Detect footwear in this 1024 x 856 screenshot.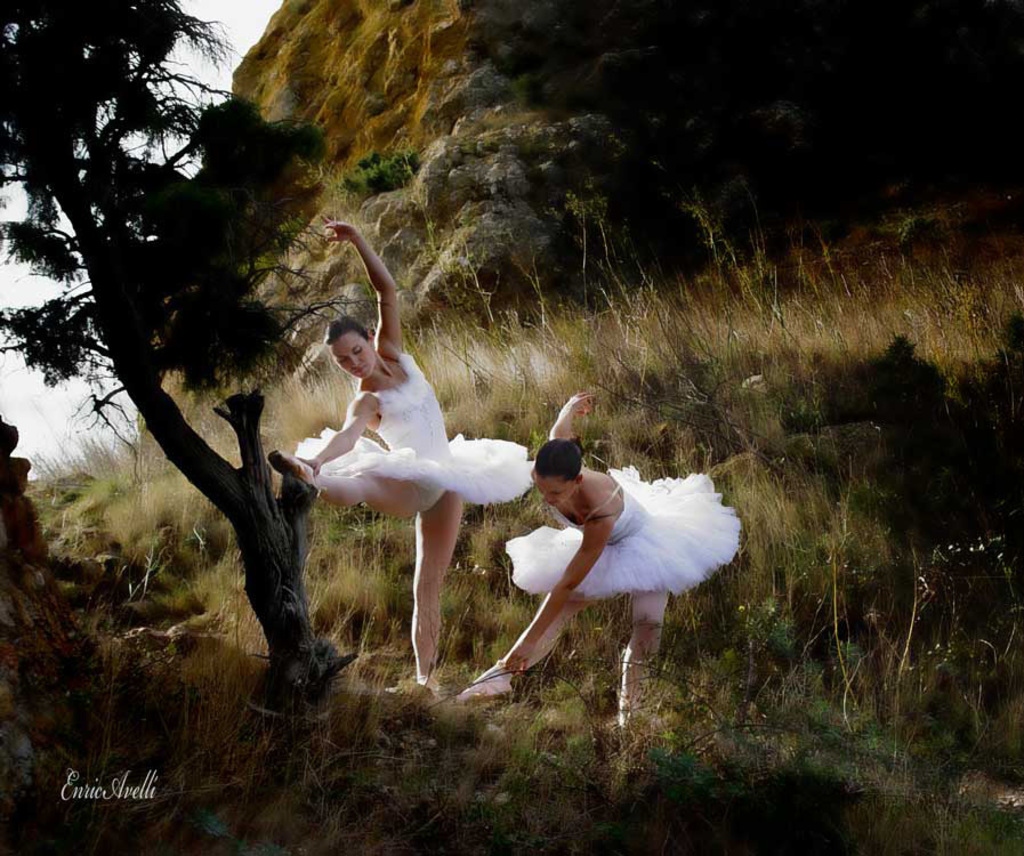
Detection: 615:705:663:736.
